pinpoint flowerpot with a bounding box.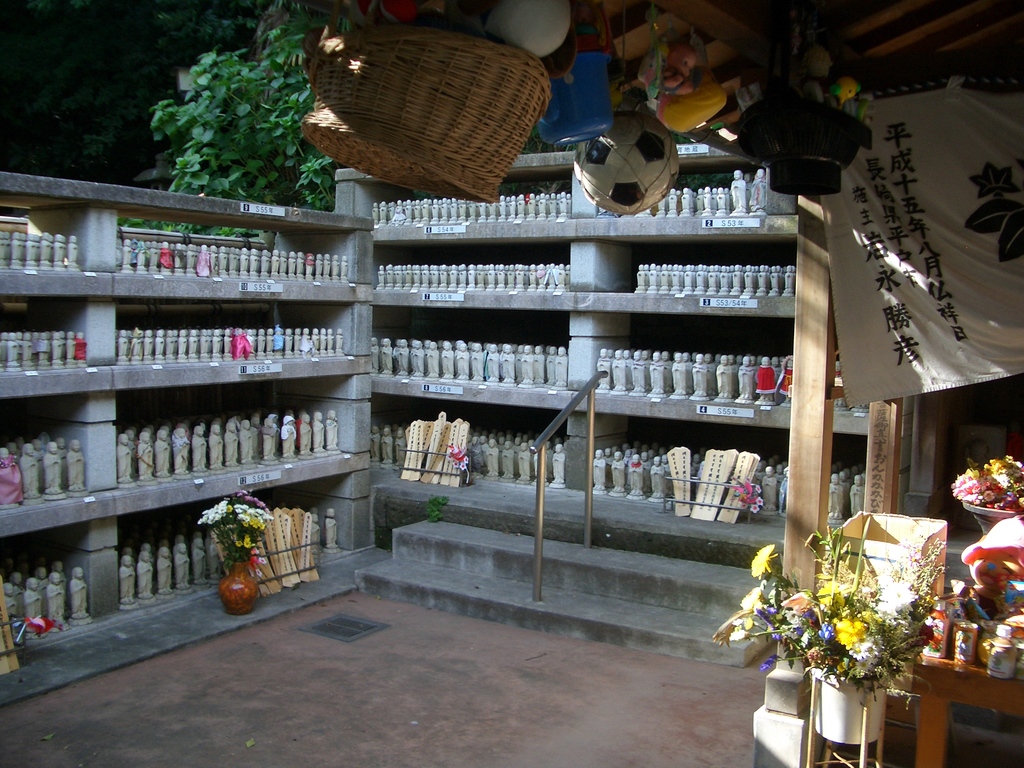
218:562:257:615.
